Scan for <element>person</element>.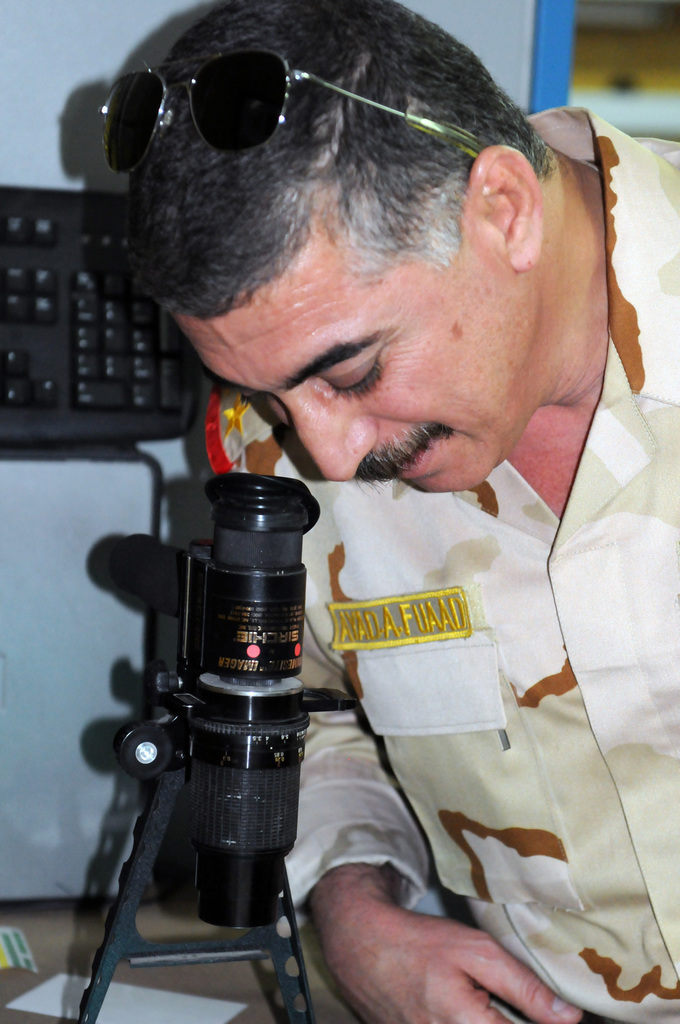
Scan result: <bbox>129, 0, 679, 1023</bbox>.
